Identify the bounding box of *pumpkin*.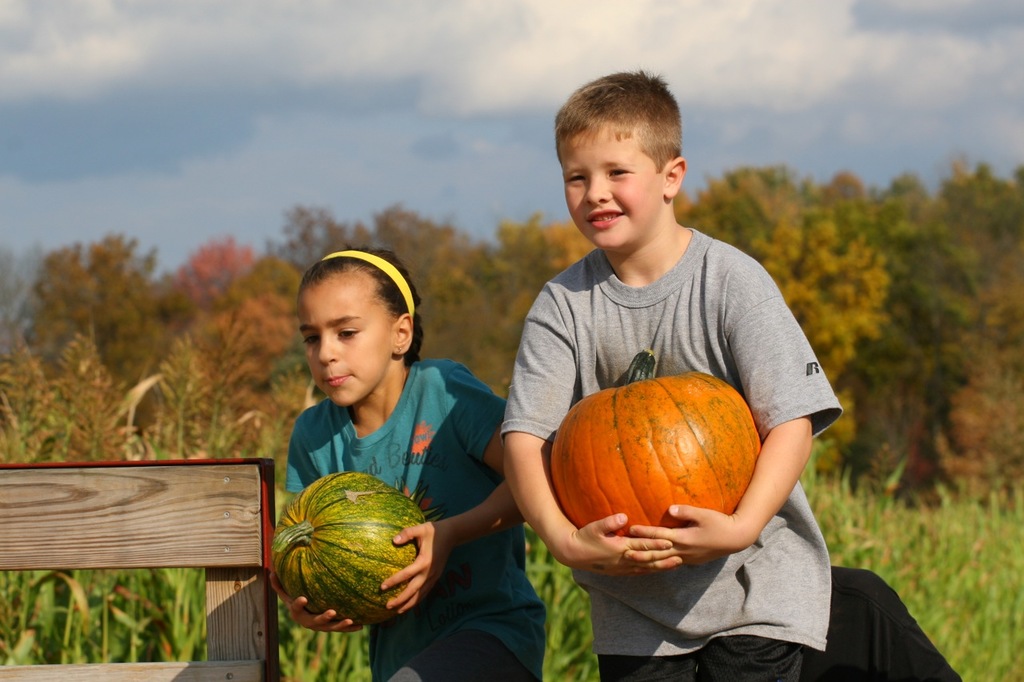
[261,463,434,636].
